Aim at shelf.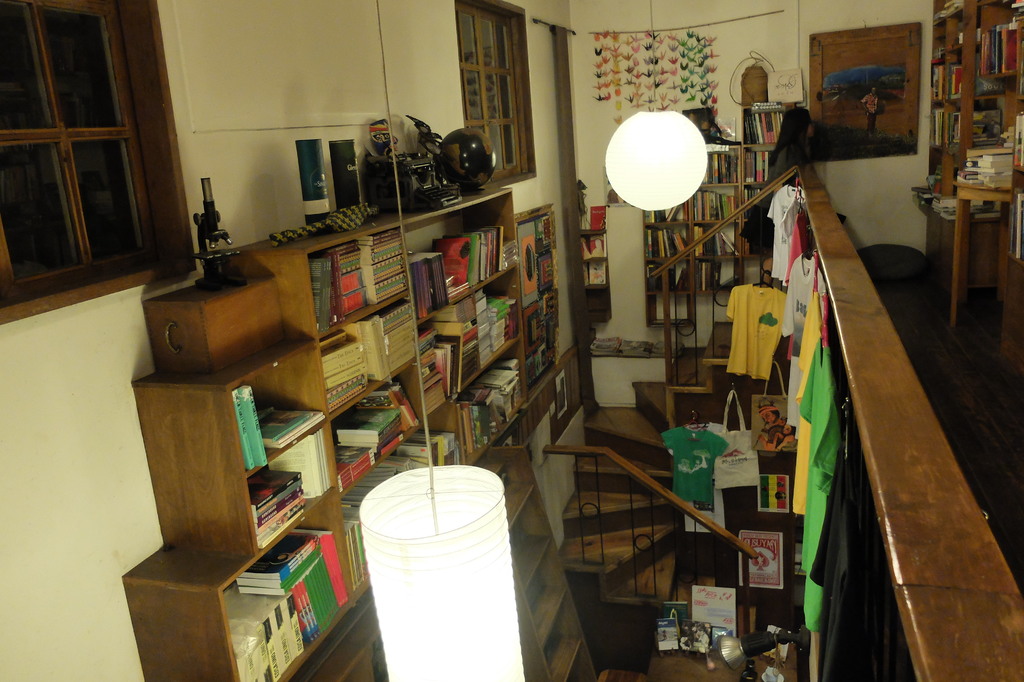
Aimed at [693,142,737,287].
